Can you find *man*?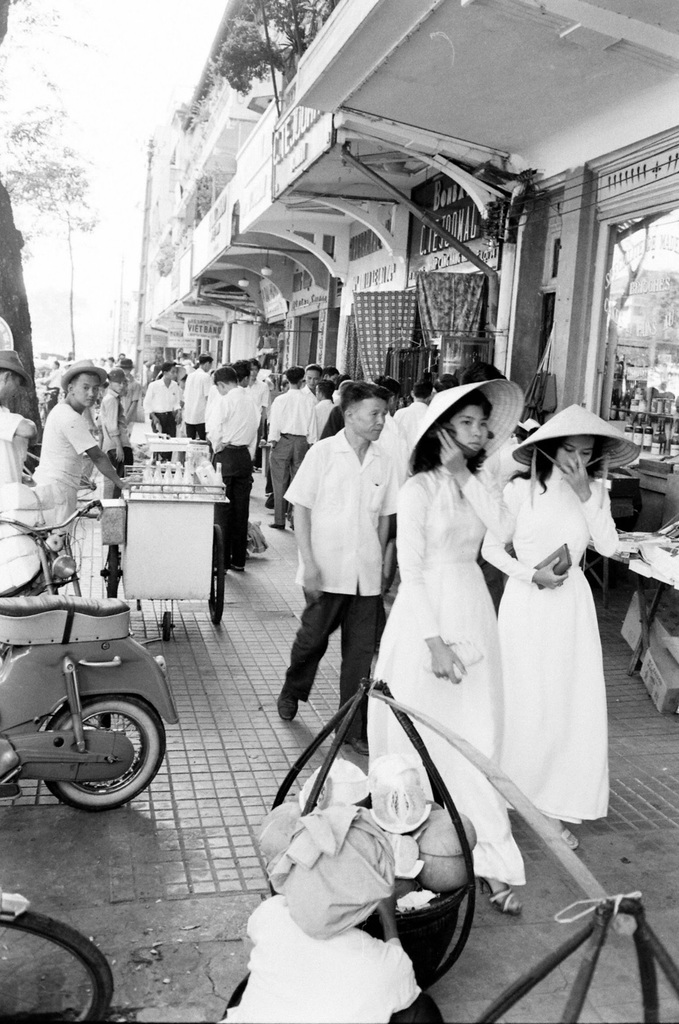
Yes, bounding box: {"x1": 280, "y1": 383, "x2": 418, "y2": 775}.
